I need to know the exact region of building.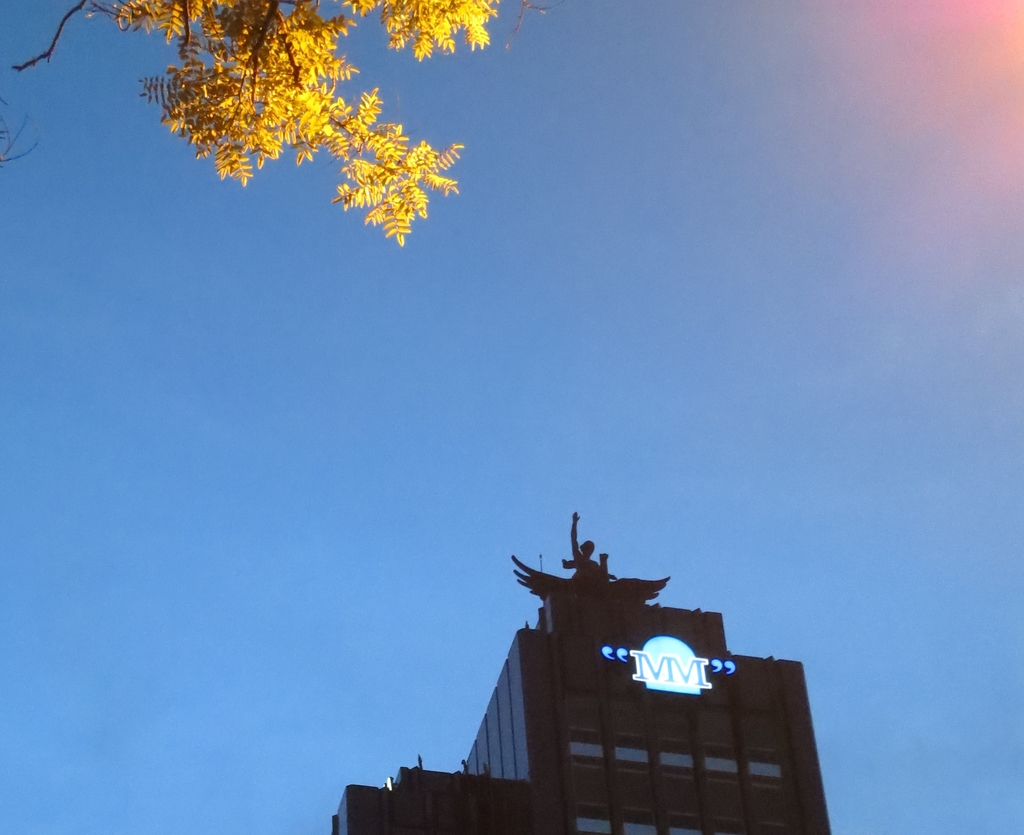
Region: (x1=329, y1=510, x2=834, y2=834).
